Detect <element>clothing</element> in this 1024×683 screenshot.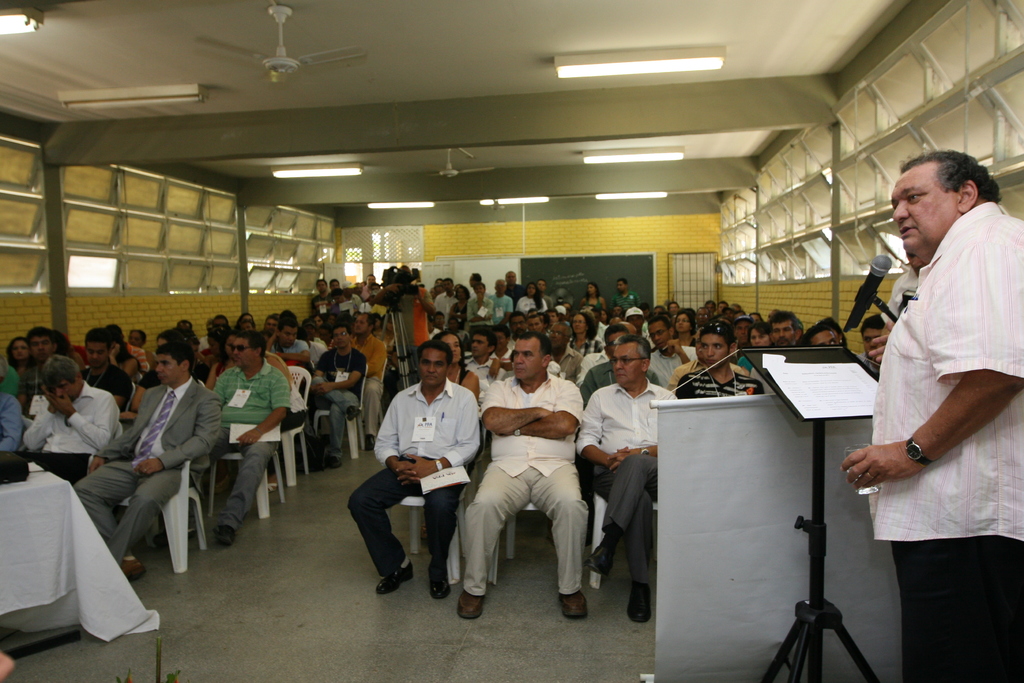
Detection: {"left": 463, "top": 373, "right": 596, "bottom": 597}.
